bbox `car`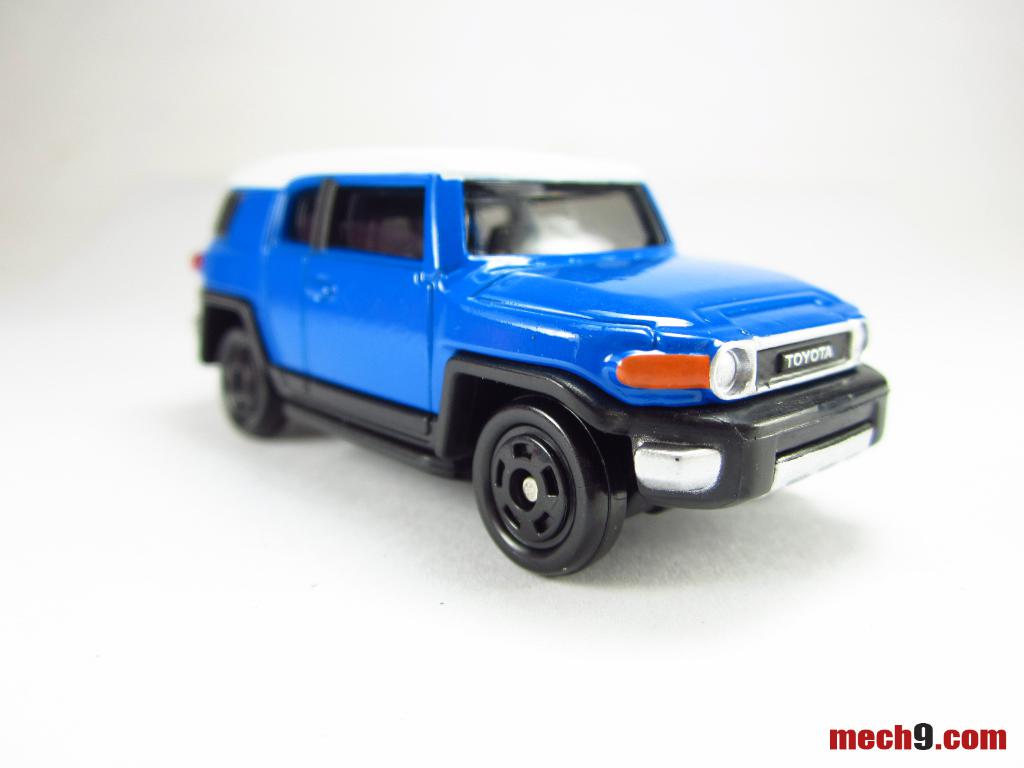
[x1=195, y1=164, x2=887, y2=584]
